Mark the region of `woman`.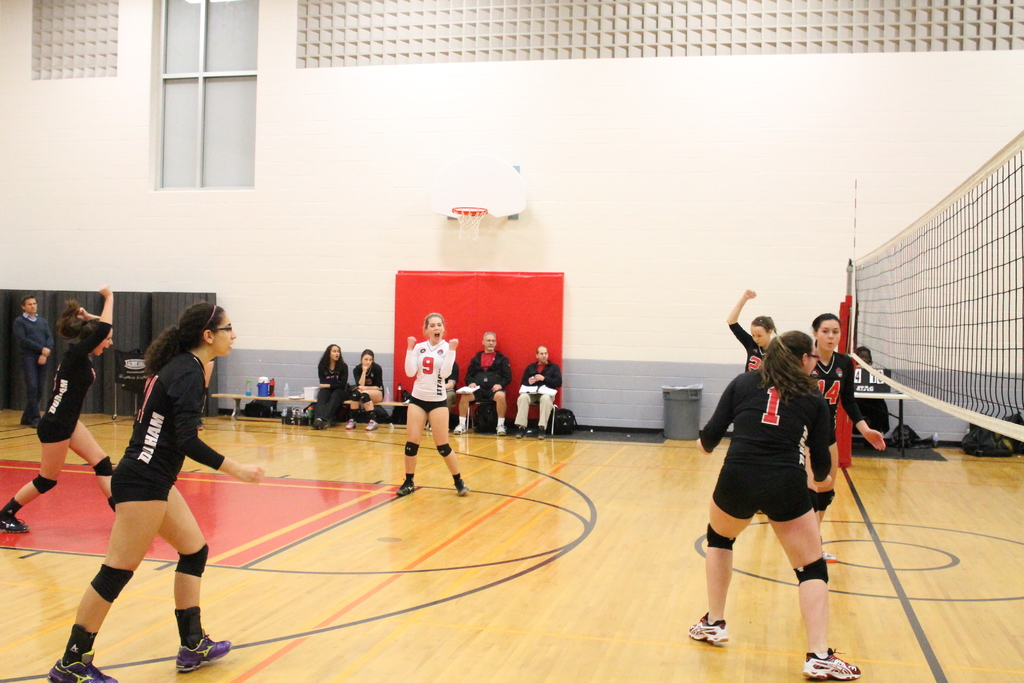
Region: <region>805, 309, 897, 563</region>.
